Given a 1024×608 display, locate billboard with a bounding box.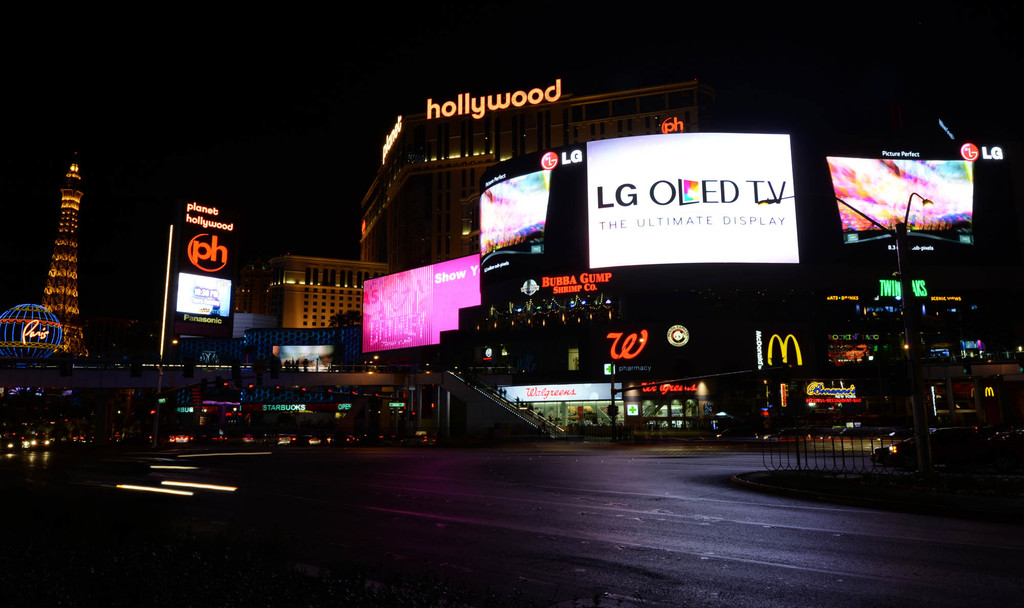
Located: l=165, t=192, r=236, b=351.
